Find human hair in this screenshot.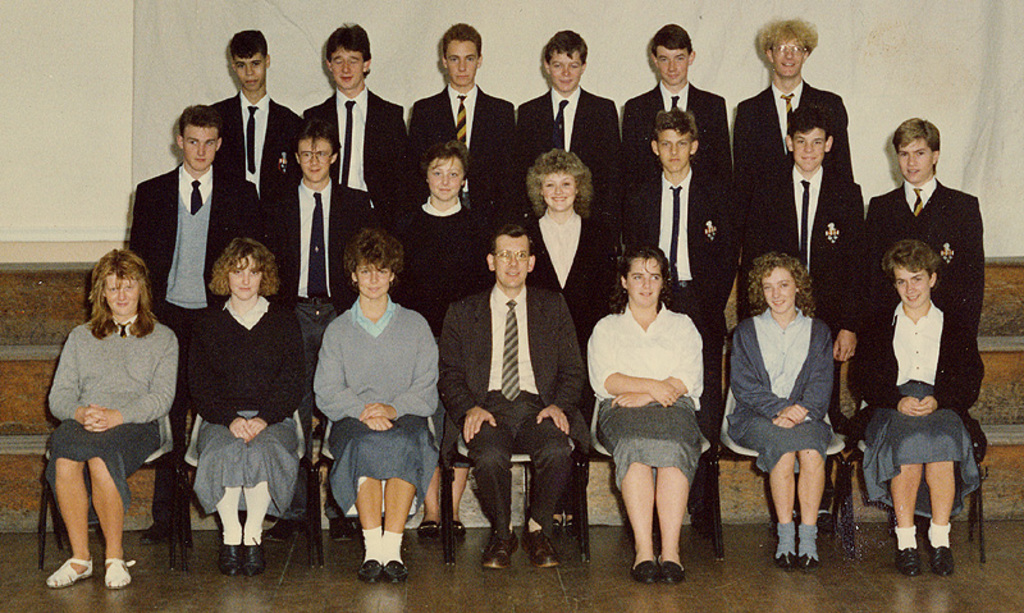
The bounding box for human hair is <box>895,116,942,171</box>.
